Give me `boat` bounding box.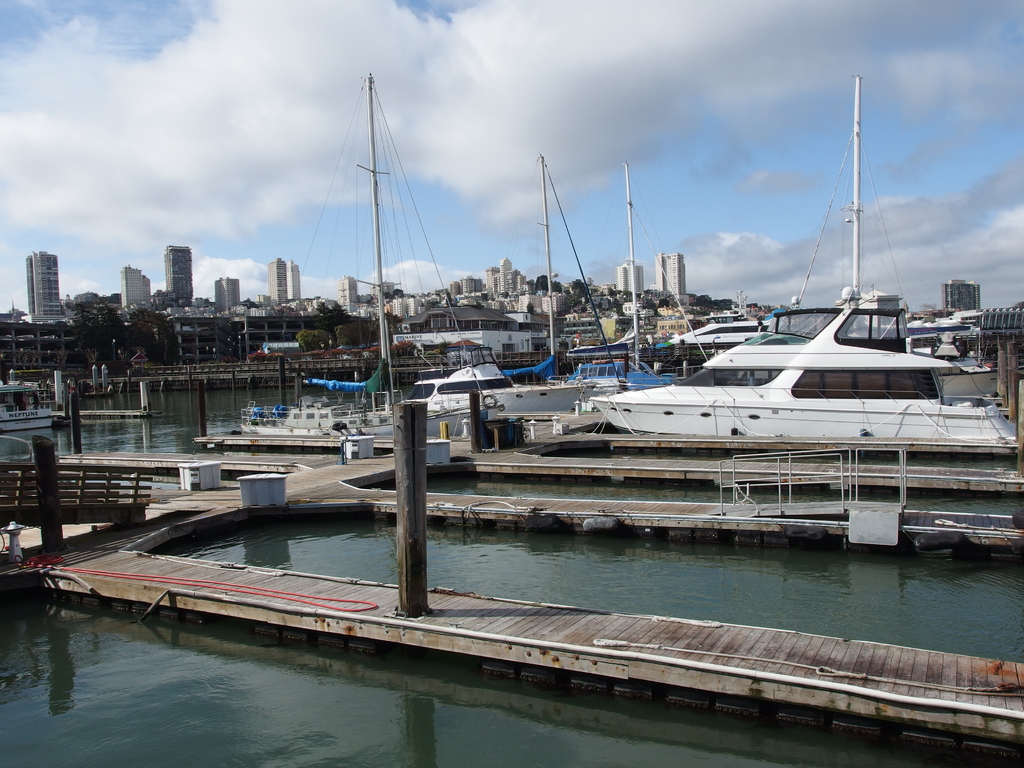
x1=592, y1=81, x2=1010, y2=444.
